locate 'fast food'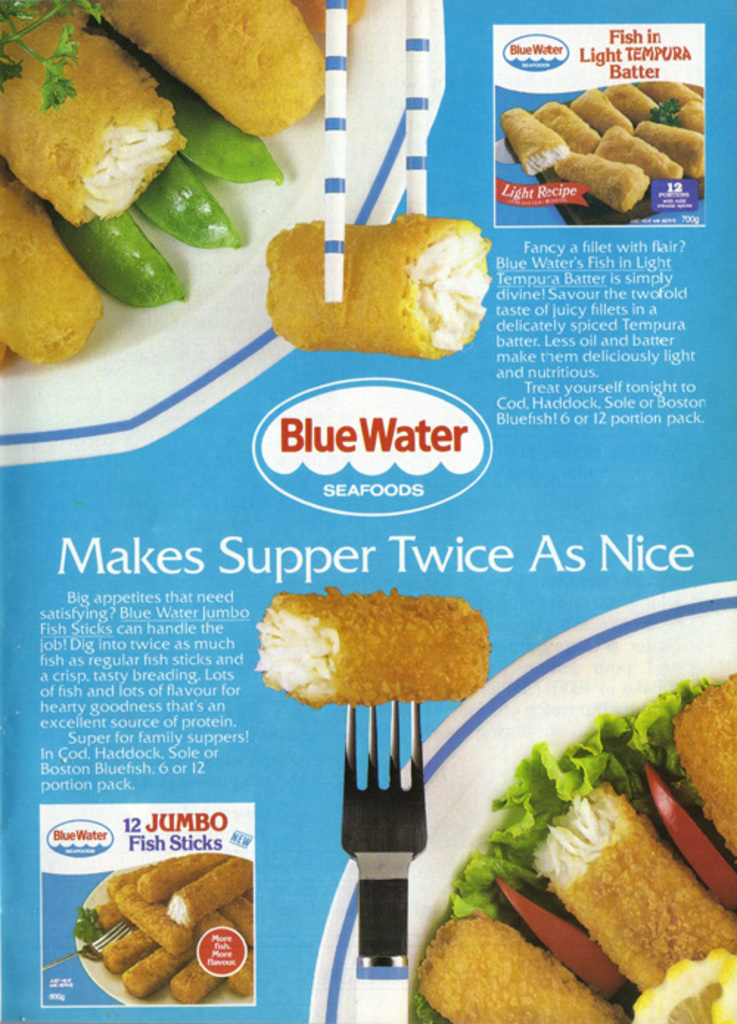
locate(254, 214, 494, 360)
